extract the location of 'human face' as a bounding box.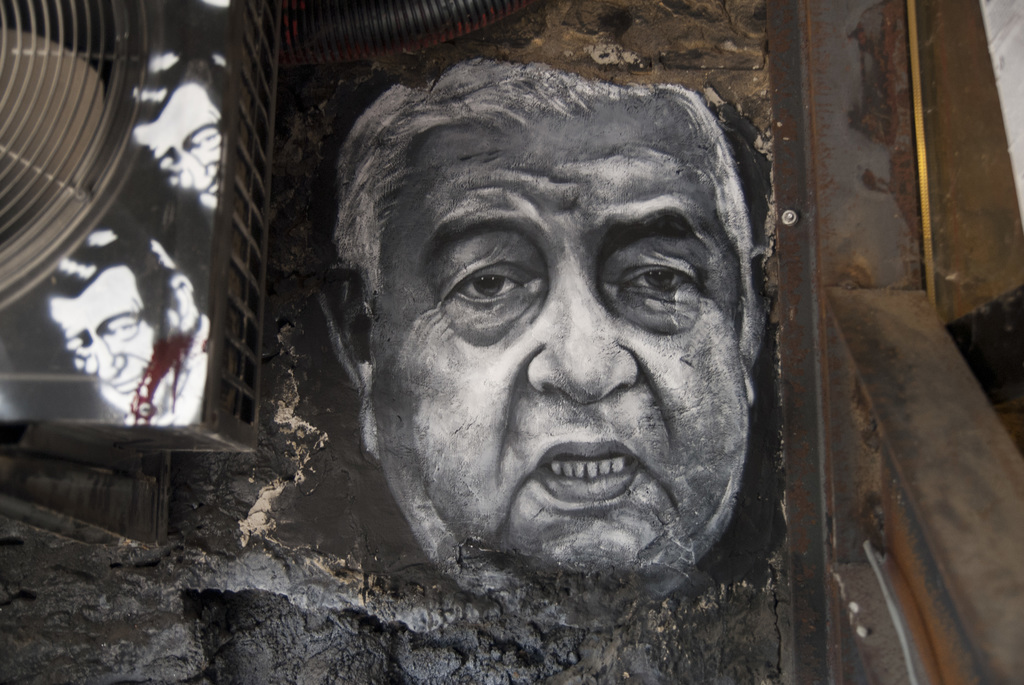
l=366, t=105, r=748, b=578.
